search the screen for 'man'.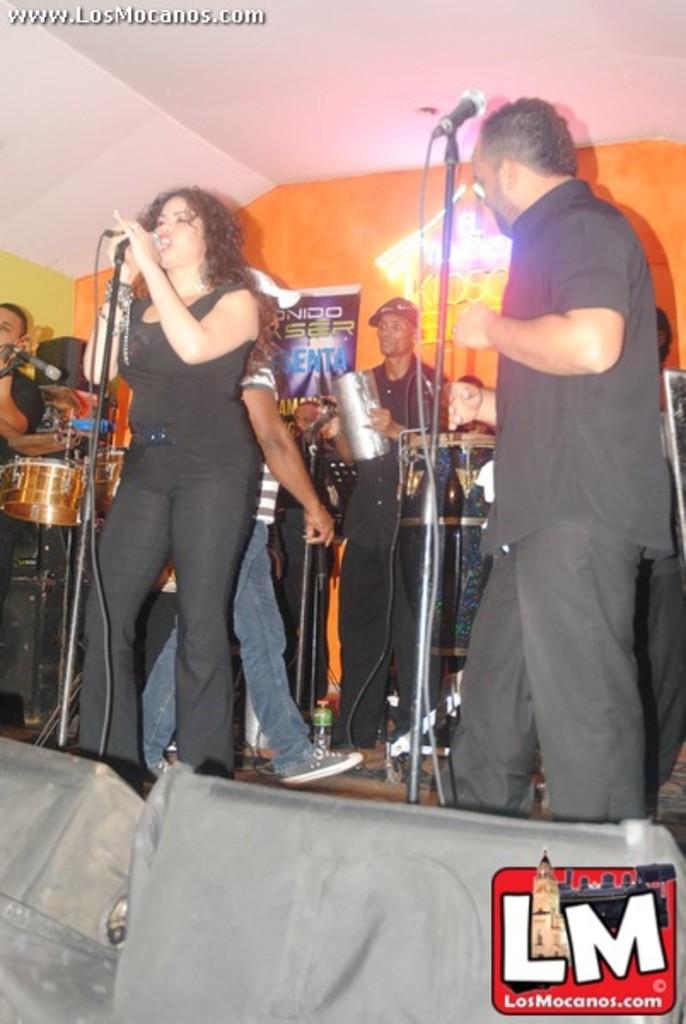
Found at (x1=365, y1=300, x2=440, y2=425).
